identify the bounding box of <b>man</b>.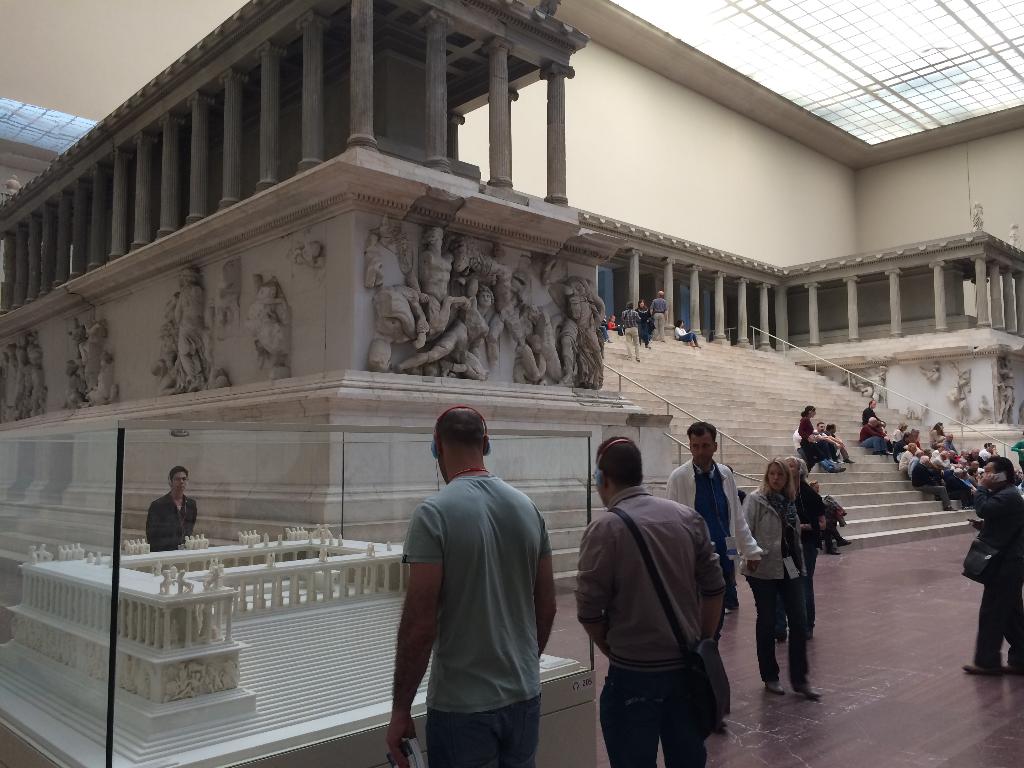
(662,419,756,596).
